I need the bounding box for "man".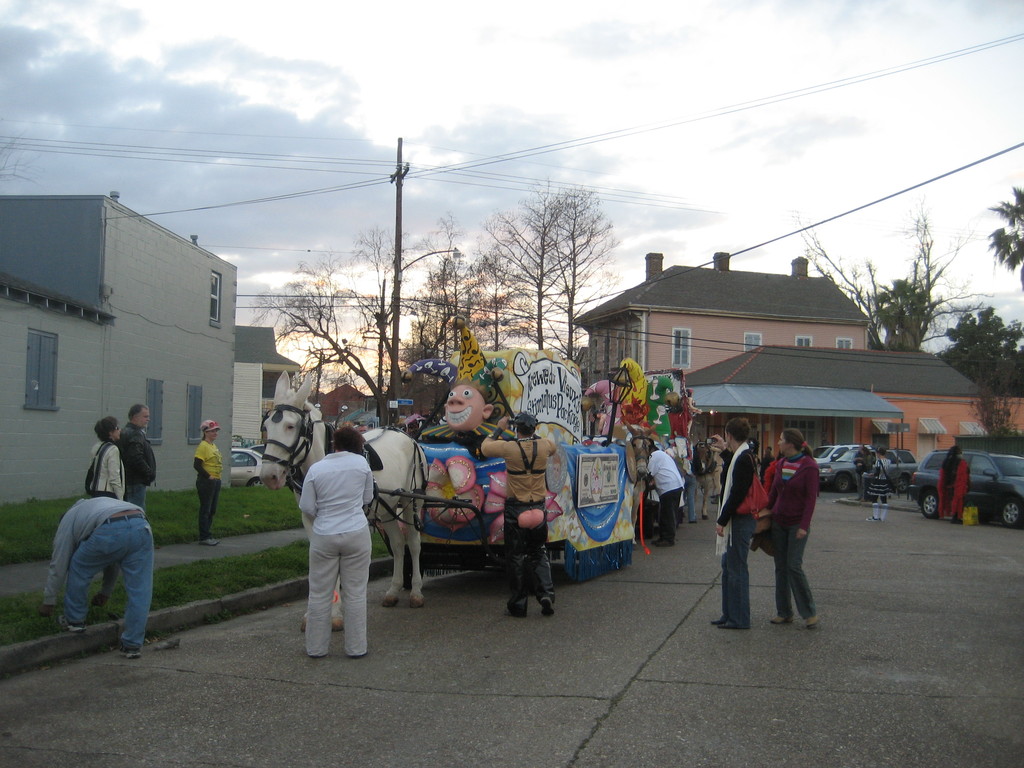
Here it is: box(640, 446, 684, 543).
